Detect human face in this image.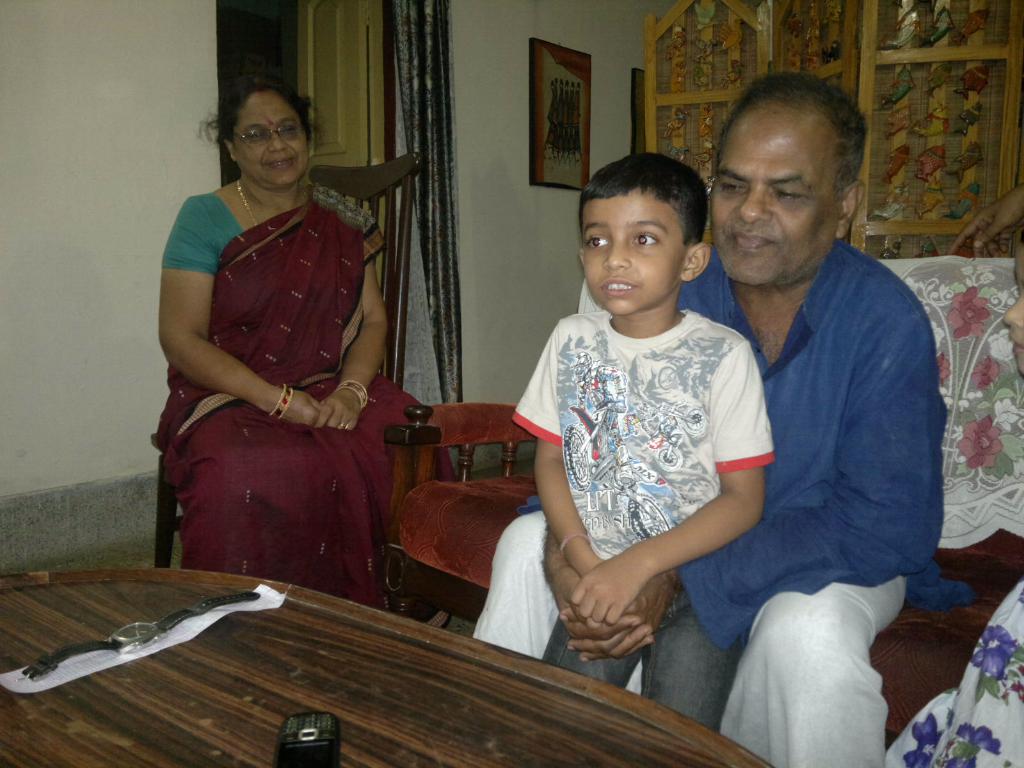
Detection: bbox(711, 107, 839, 284).
